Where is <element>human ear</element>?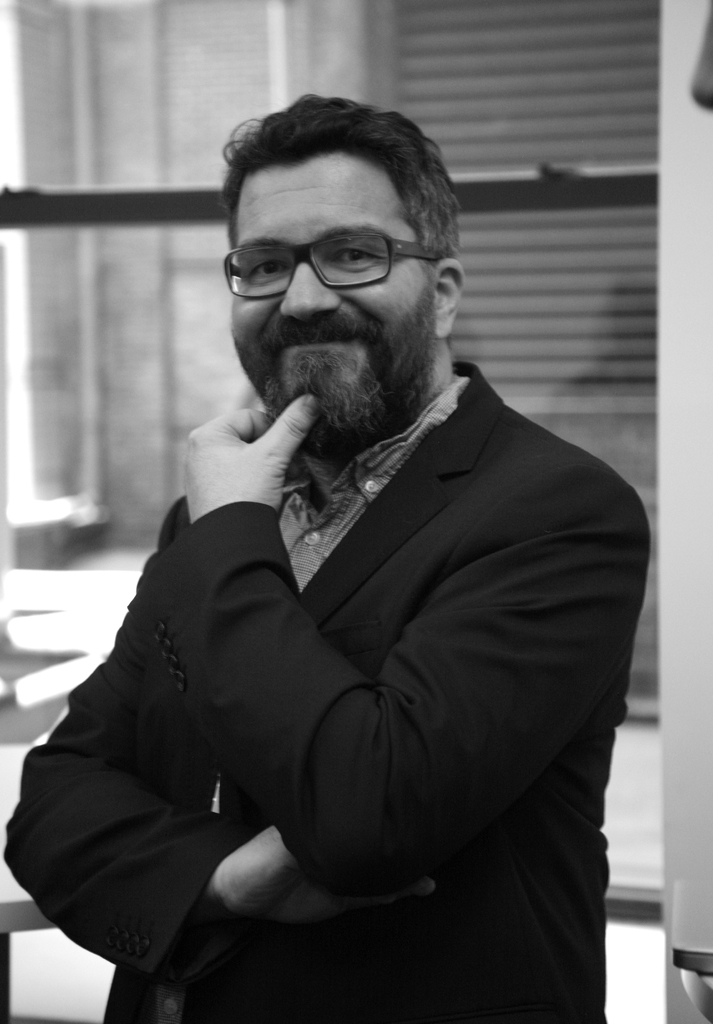
BBox(437, 256, 466, 340).
